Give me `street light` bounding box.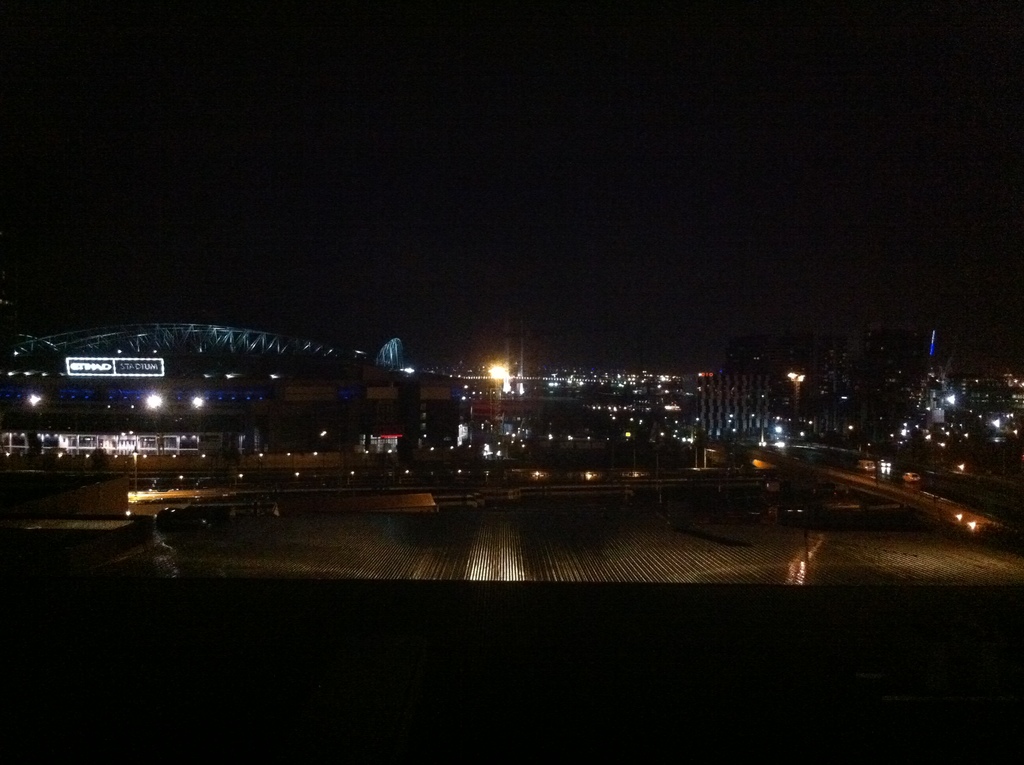
<region>699, 444, 713, 472</region>.
